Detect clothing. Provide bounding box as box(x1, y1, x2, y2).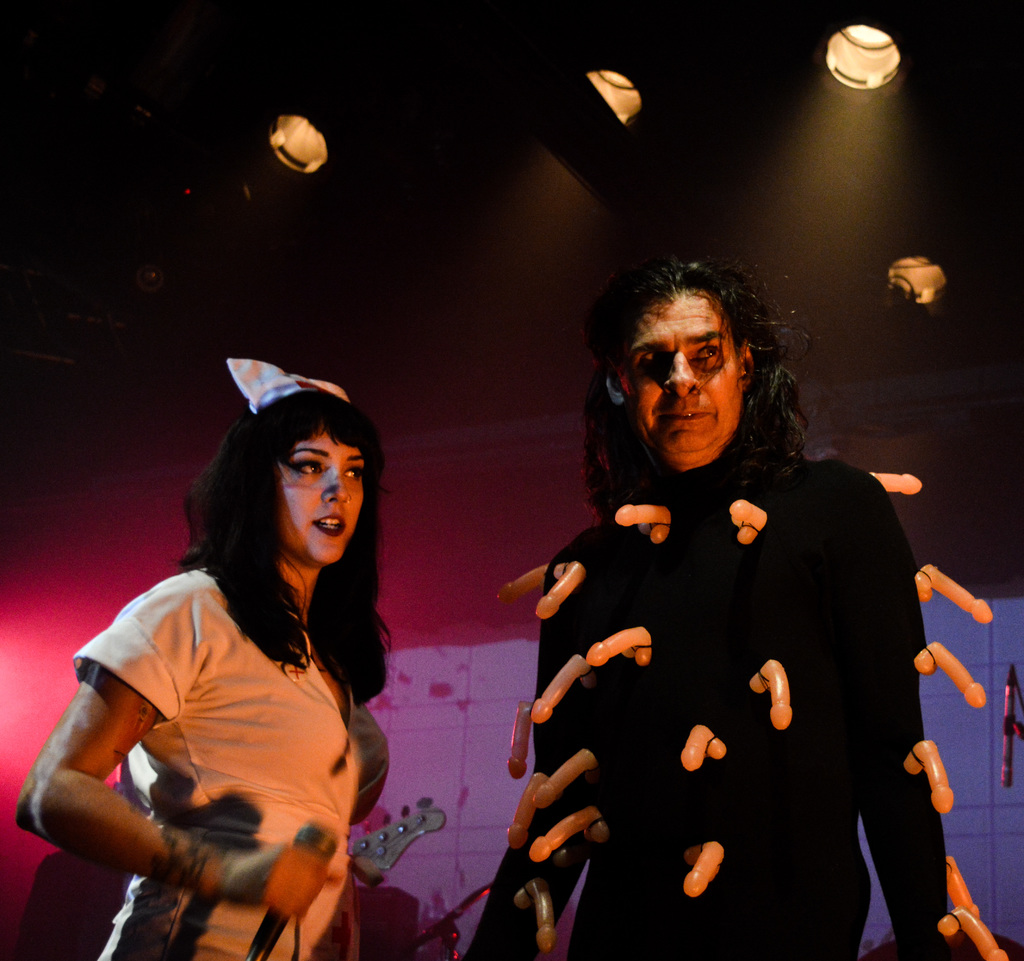
box(74, 561, 403, 959).
